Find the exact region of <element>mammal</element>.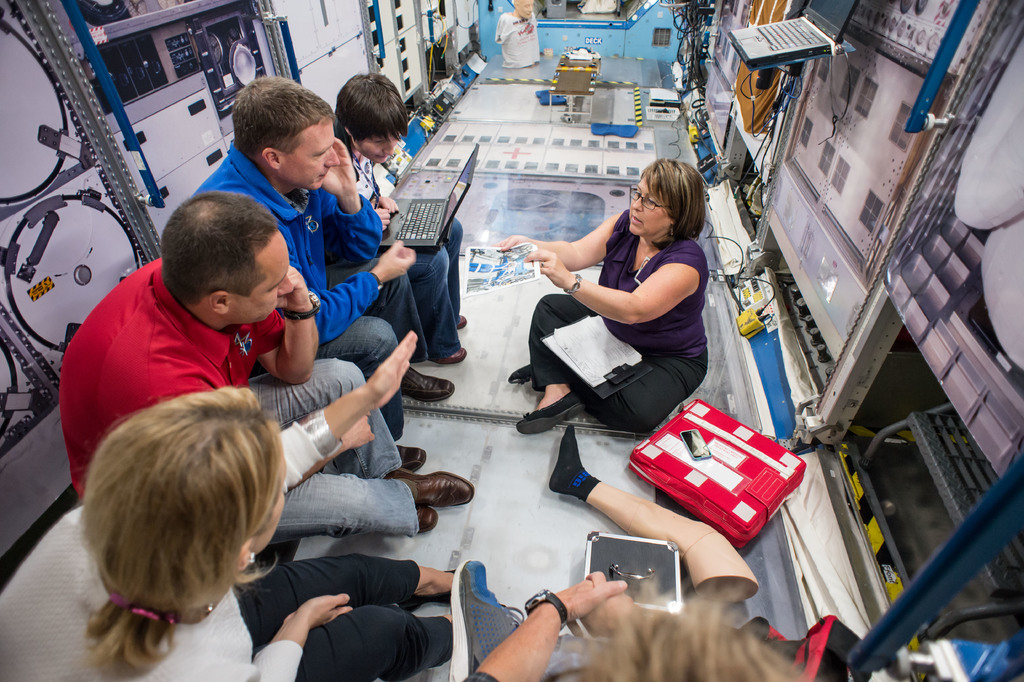
Exact region: select_region(0, 325, 463, 681).
